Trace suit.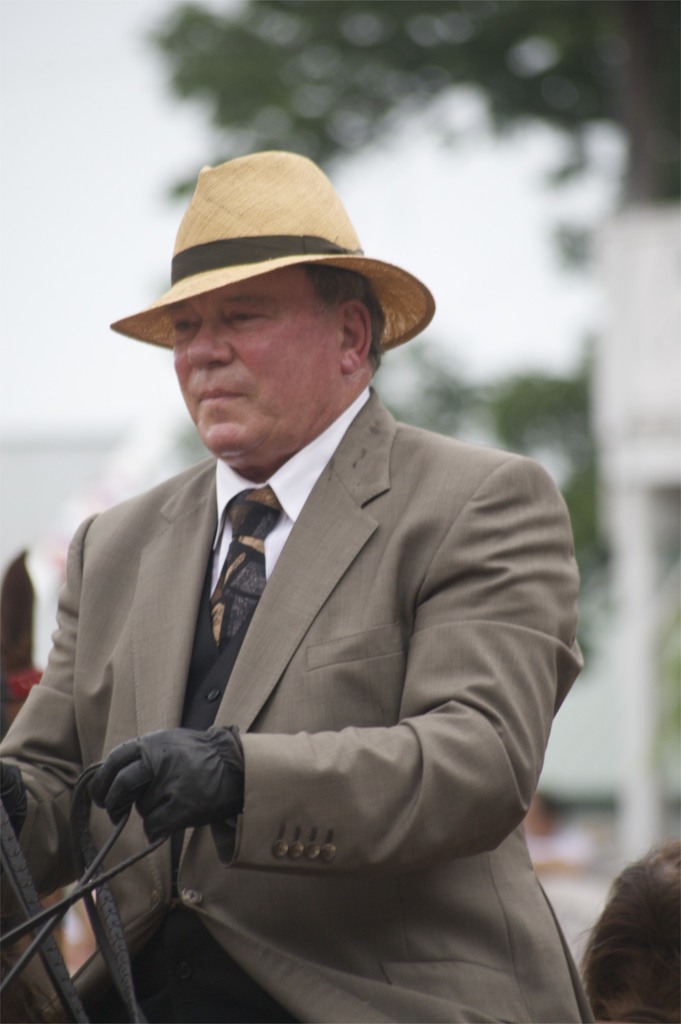
Traced to BBox(34, 245, 596, 995).
